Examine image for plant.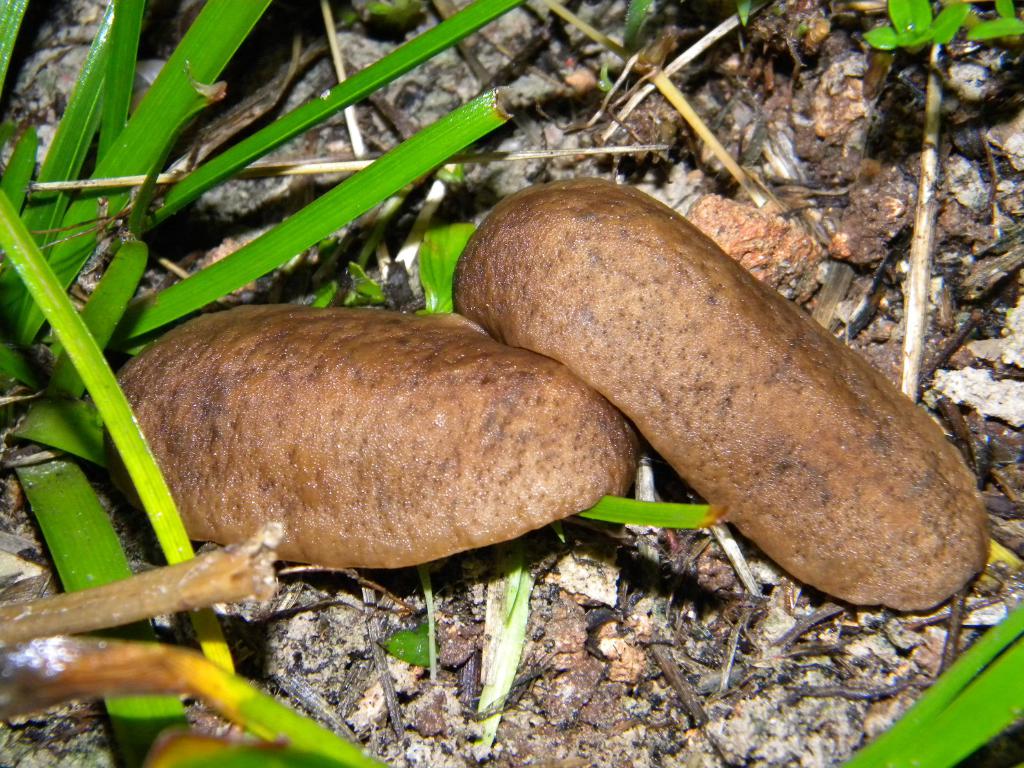
Examination result: l=623, t=0, r=653, b=56.
